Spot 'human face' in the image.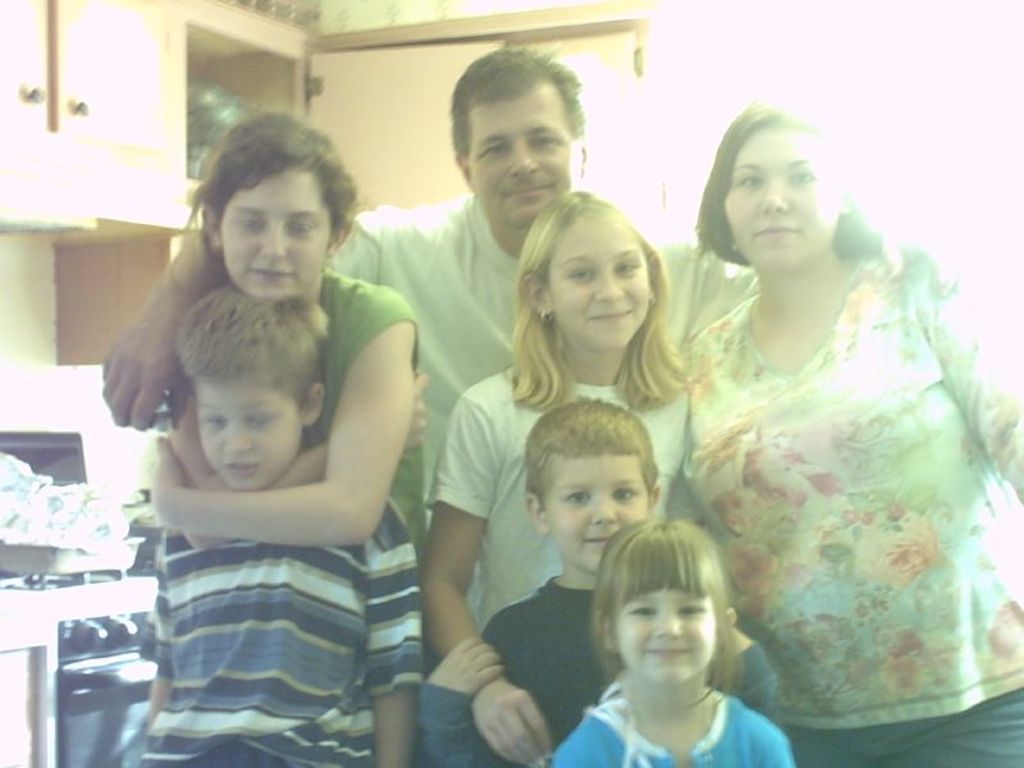
'human face' found at x1=196, y1=381, x2=300, y2=490.
